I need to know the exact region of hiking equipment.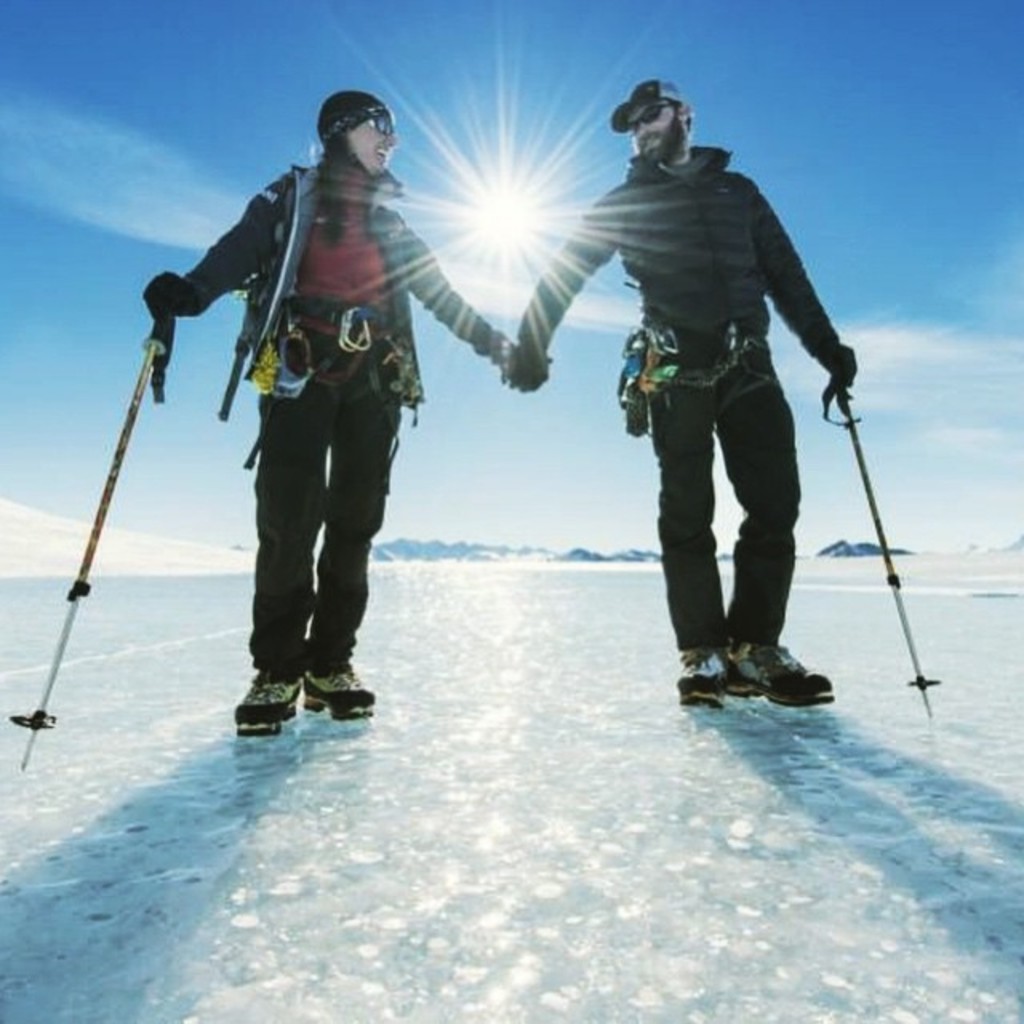
Region: BBox(822, 368, 938, 717).
